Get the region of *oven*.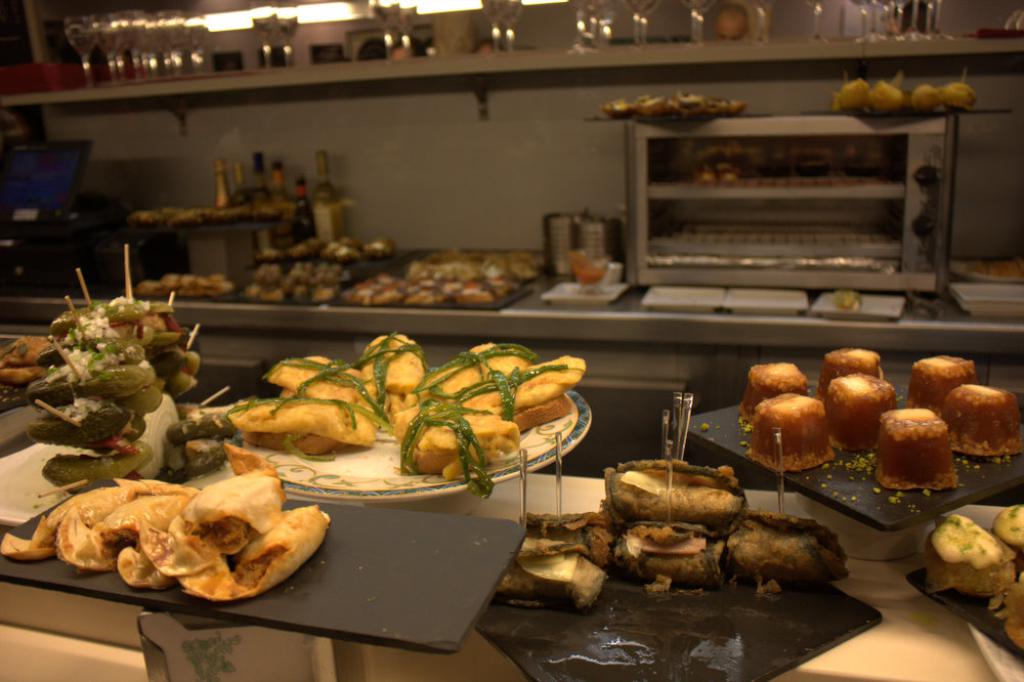
pyautogui.locateOnScreen(591, 80, 987, 314).
